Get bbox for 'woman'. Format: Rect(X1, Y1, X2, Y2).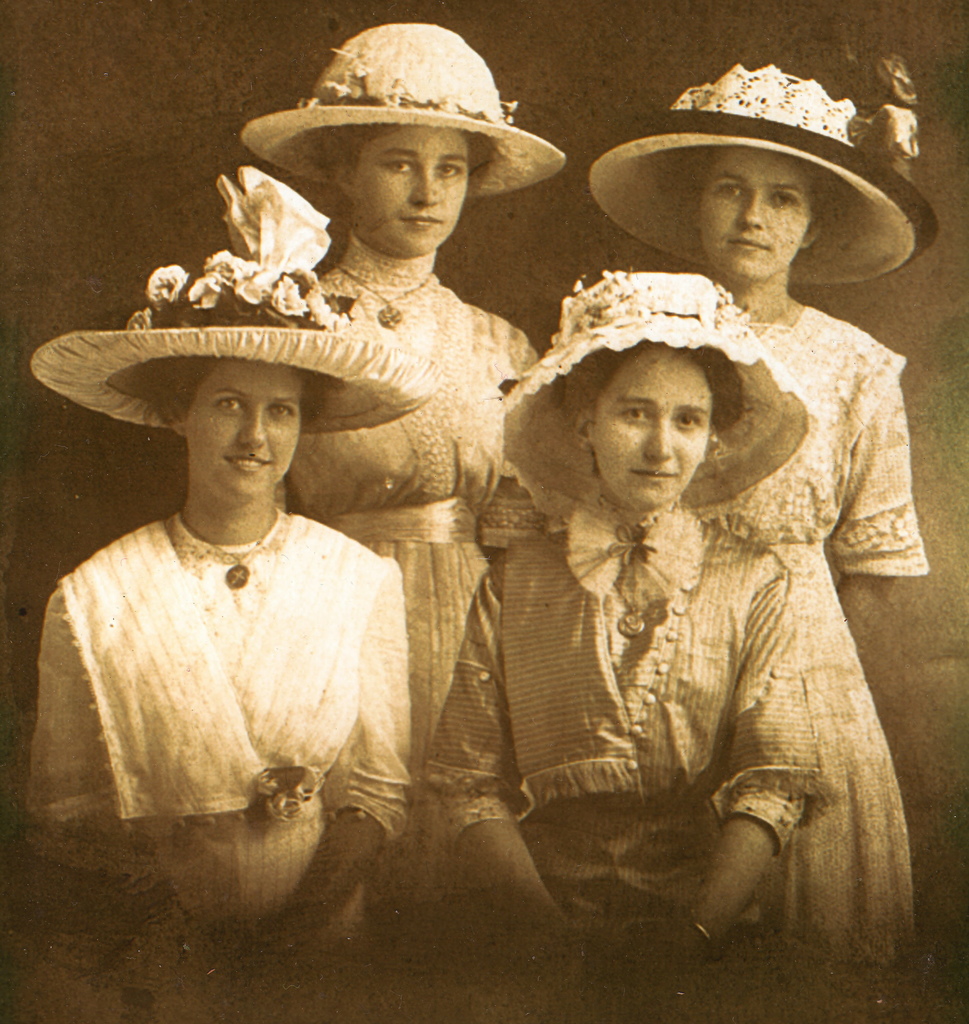
Rect(584, 54, 943, 981).
